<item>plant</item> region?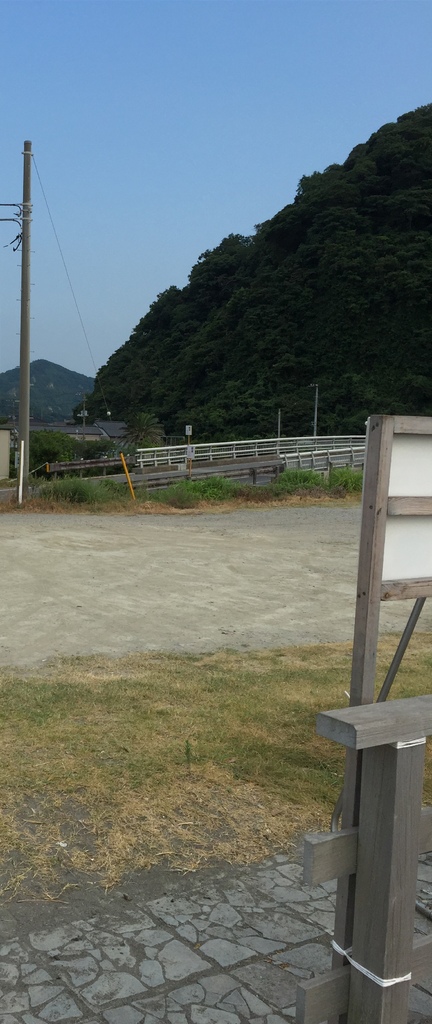
region(215, 483, 277, 500)
